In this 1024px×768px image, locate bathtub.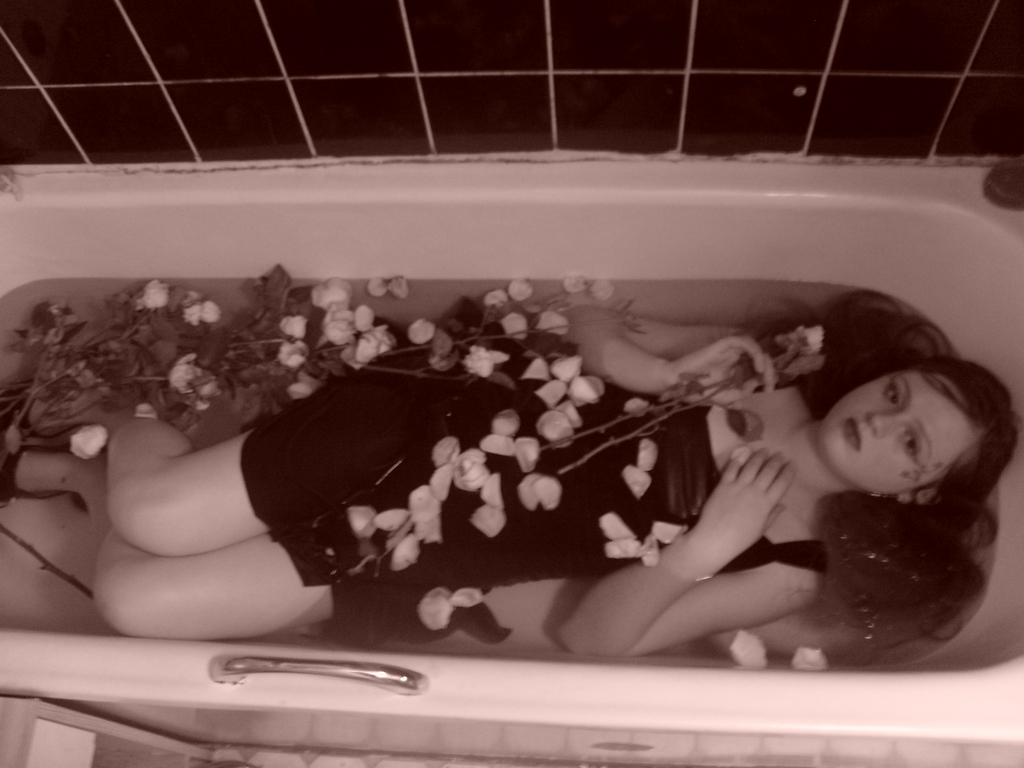
Bounding box: 0:166:1023:740.
